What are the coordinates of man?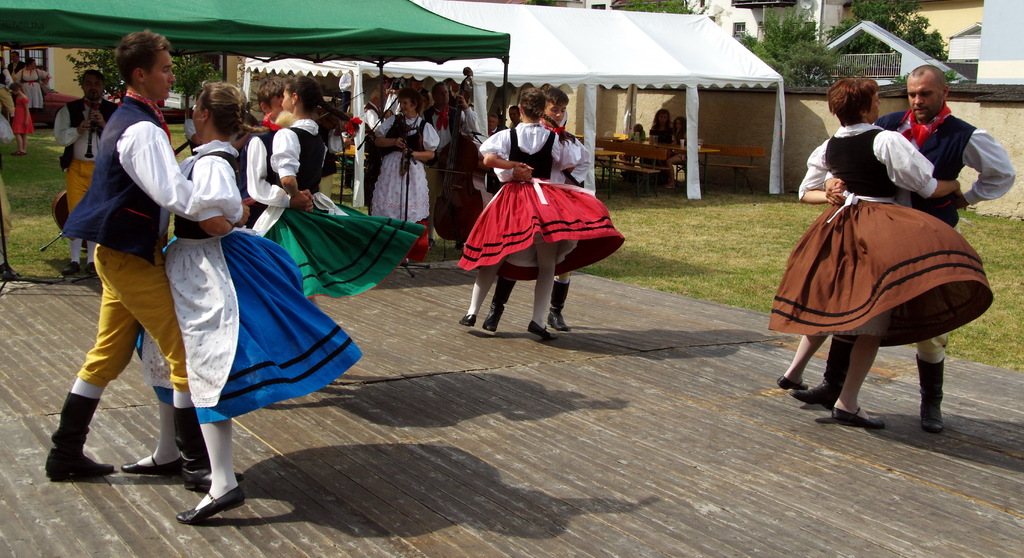
l=416, t=82, r=484, b=247.
